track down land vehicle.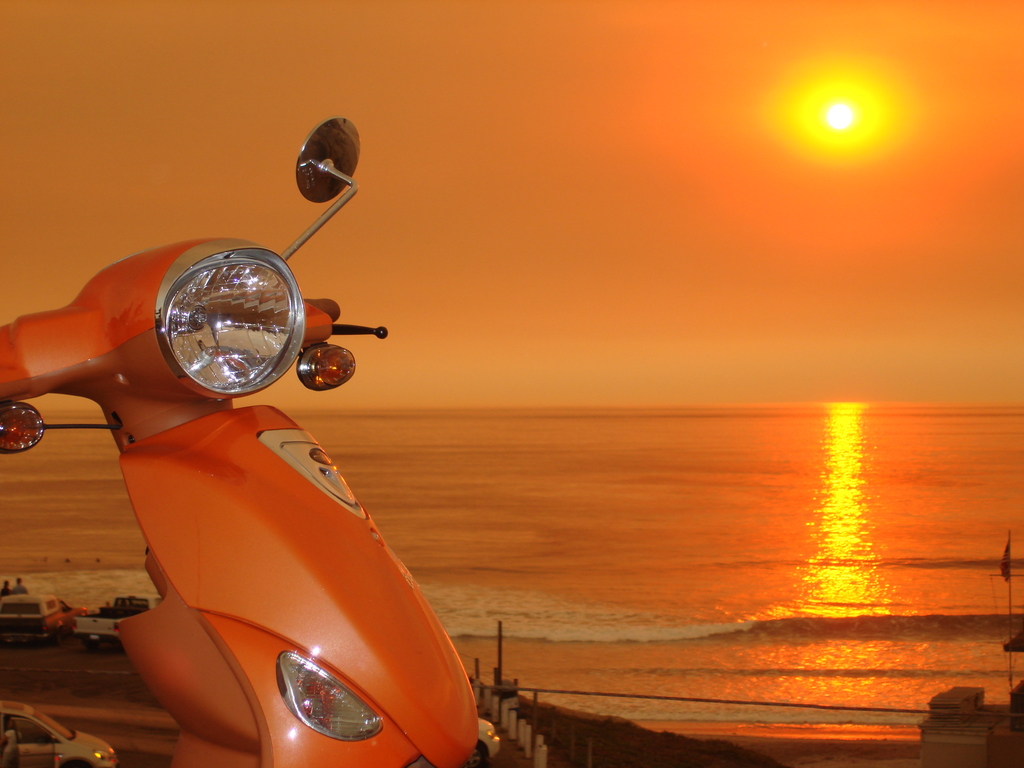
Tracked to [467, 716, 502, 767].
